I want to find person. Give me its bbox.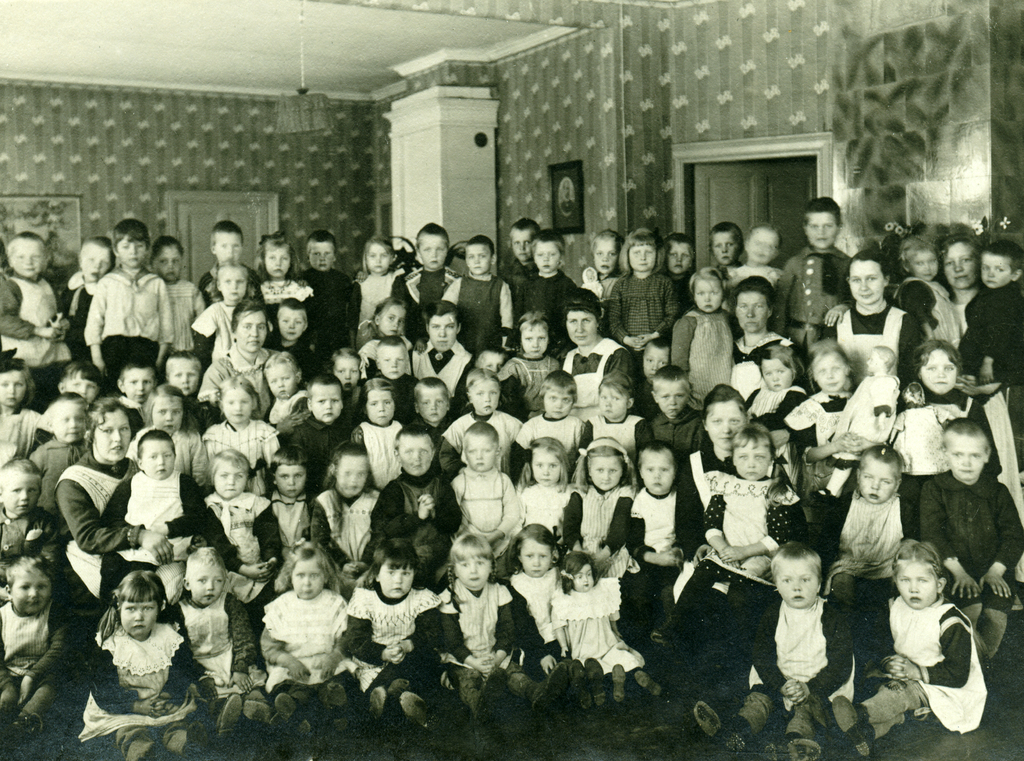
box(81, 561, 185, 744).
